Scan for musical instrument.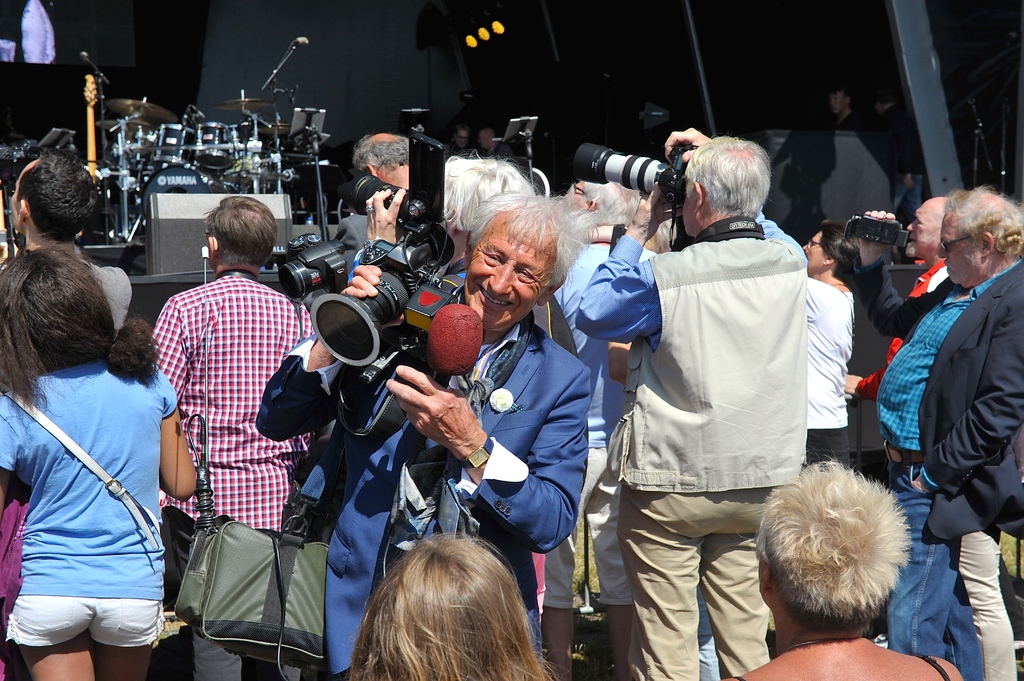
Scan result: 193, 116, 232, 171.
